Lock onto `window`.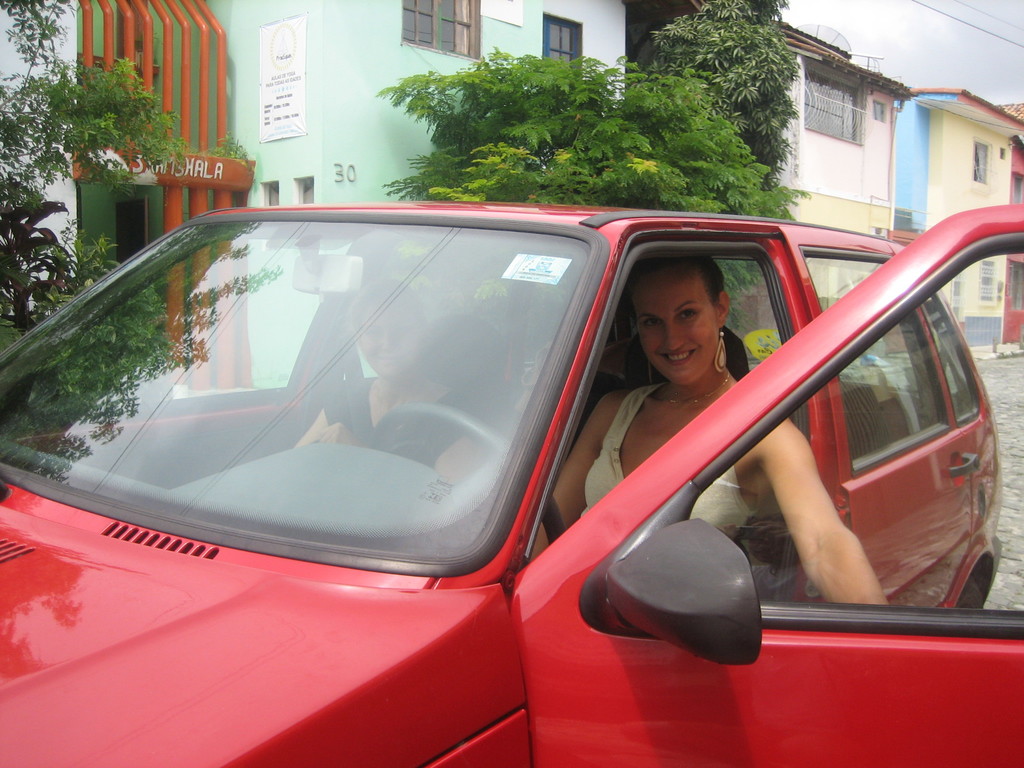
Locked: pyautogui.locateOnScreen(42, 236, 353, 417).
